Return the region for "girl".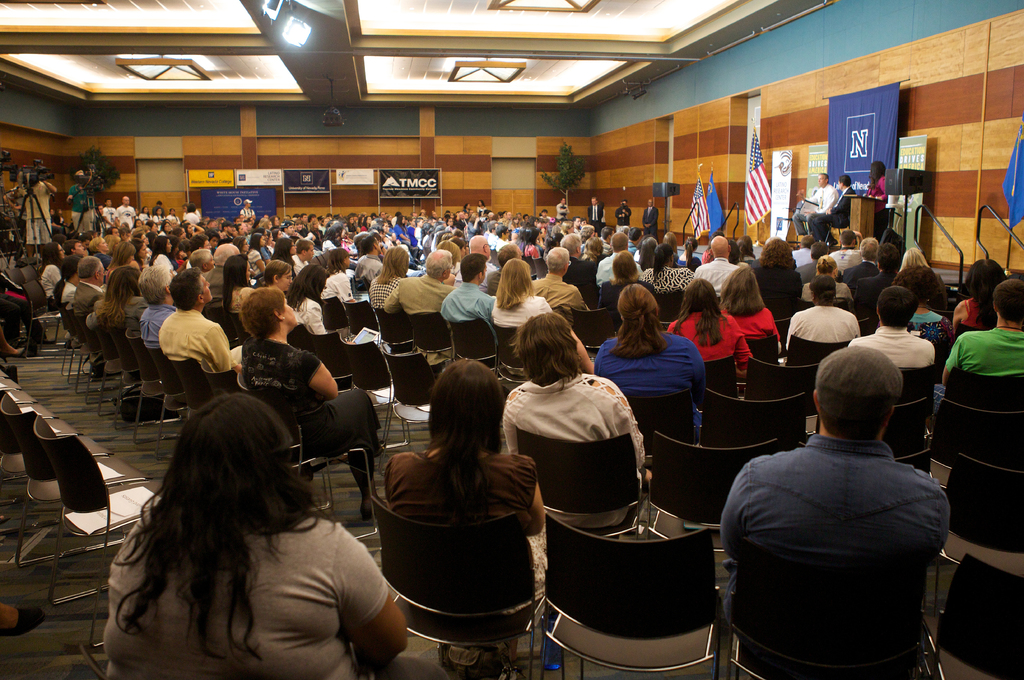
x1=870, y1=159, x2=885, y2=199.
